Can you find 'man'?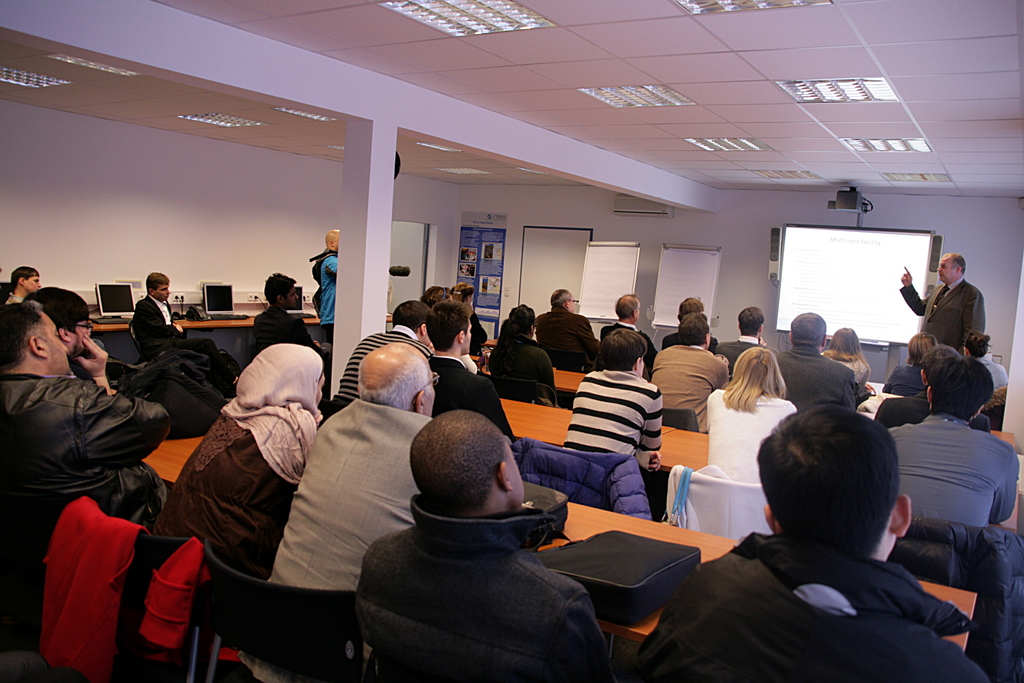
Yes, bounding box: (x1=2, y1=264, x2=44, y2=313).
